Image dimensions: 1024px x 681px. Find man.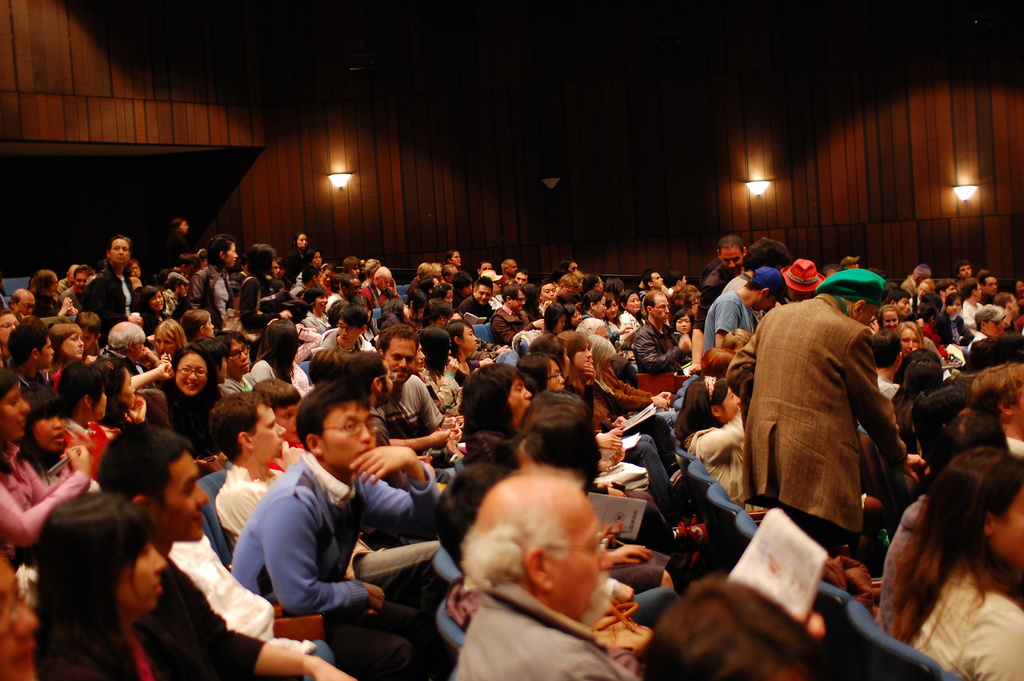
pyautogui.locateOnScreen(312, 302, 371, 385).
